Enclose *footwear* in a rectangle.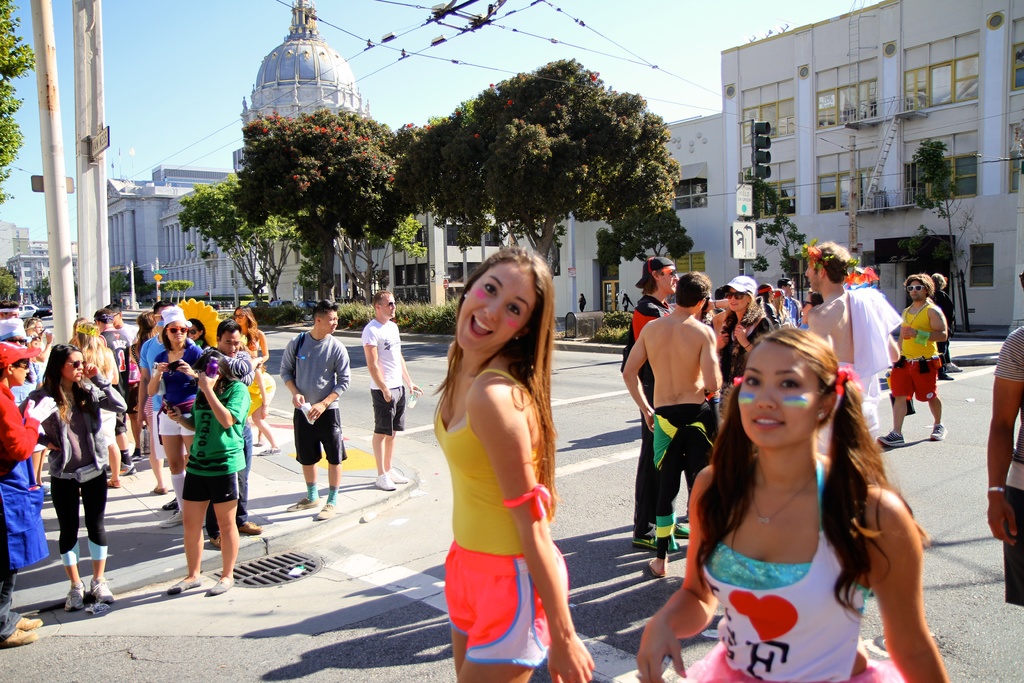
15/614/47/631.
